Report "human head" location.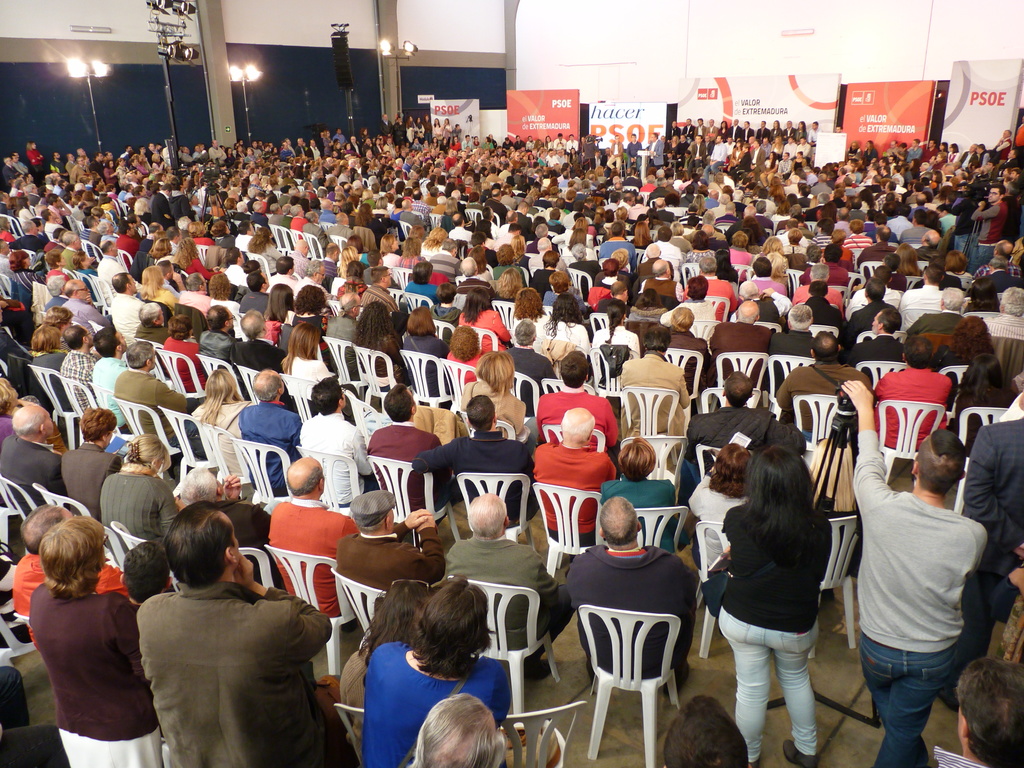
Report: Rect(508, 211, 515, 225).
